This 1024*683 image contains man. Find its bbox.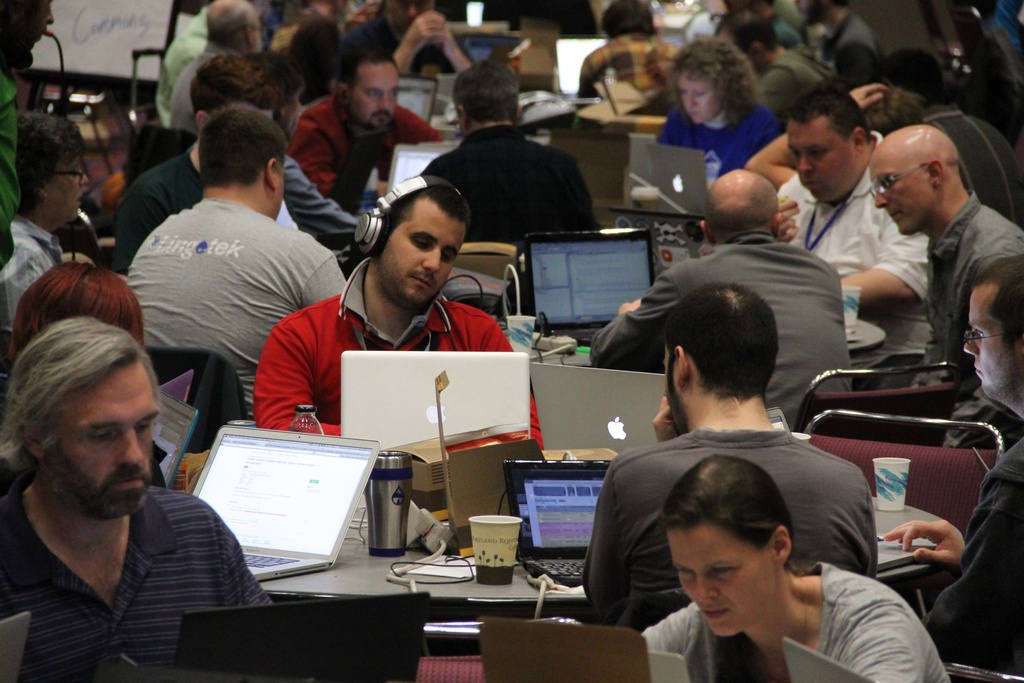
880,257,1023,676.
